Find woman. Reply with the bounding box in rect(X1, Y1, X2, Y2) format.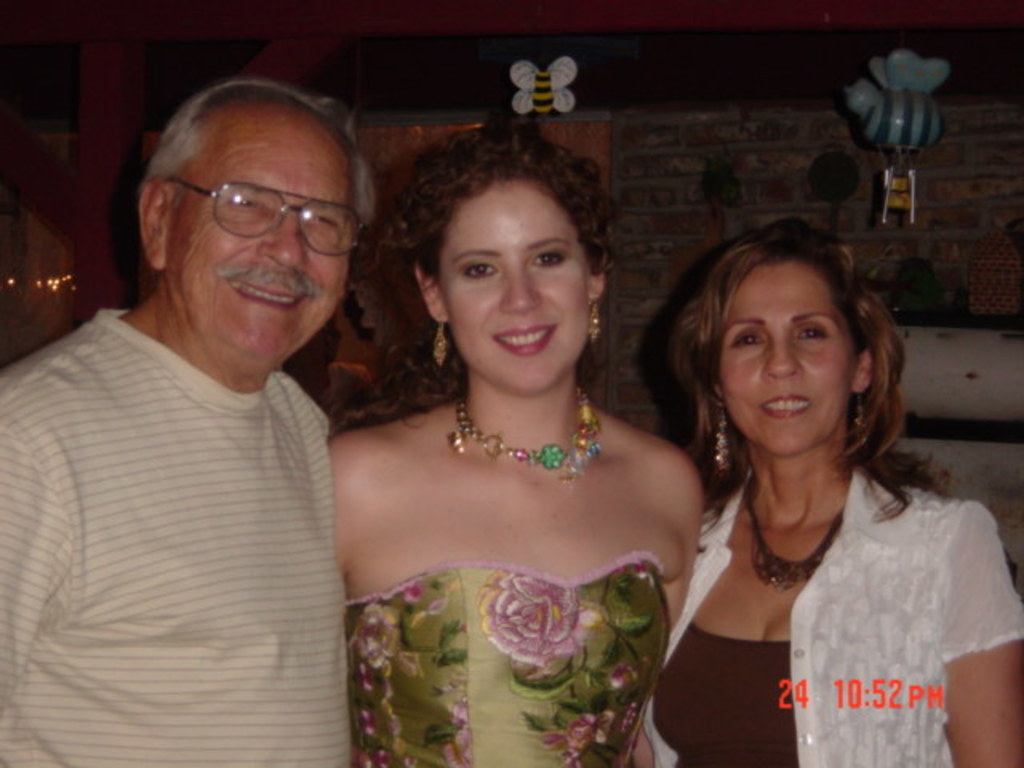
rect(274, 155, 739, 749).
